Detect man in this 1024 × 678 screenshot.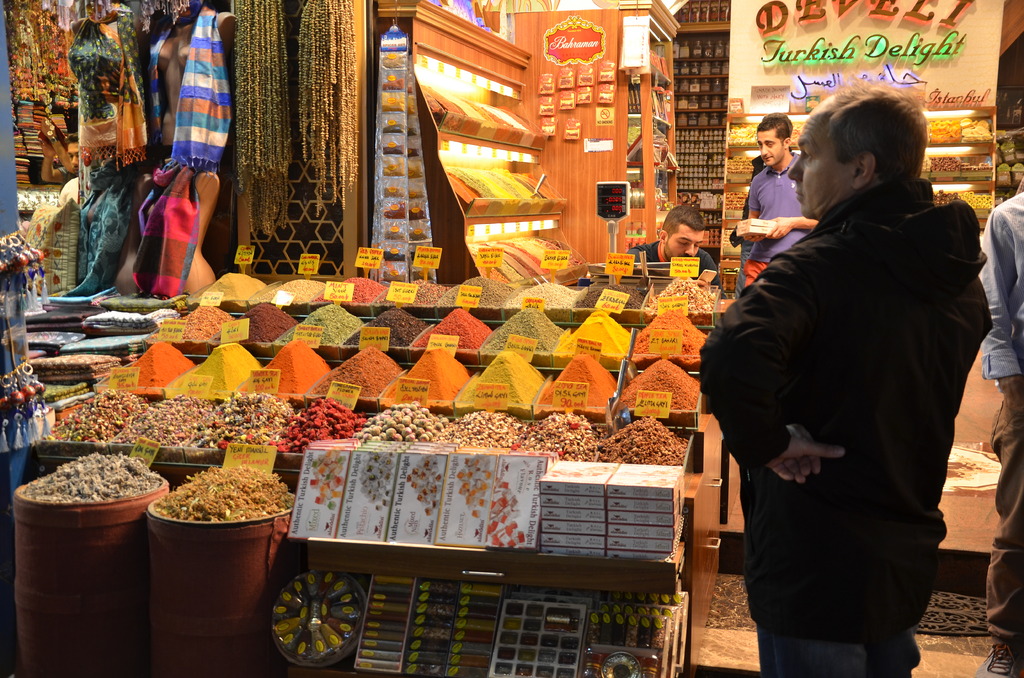
Detection: <box>37,133,72,186</box>.
